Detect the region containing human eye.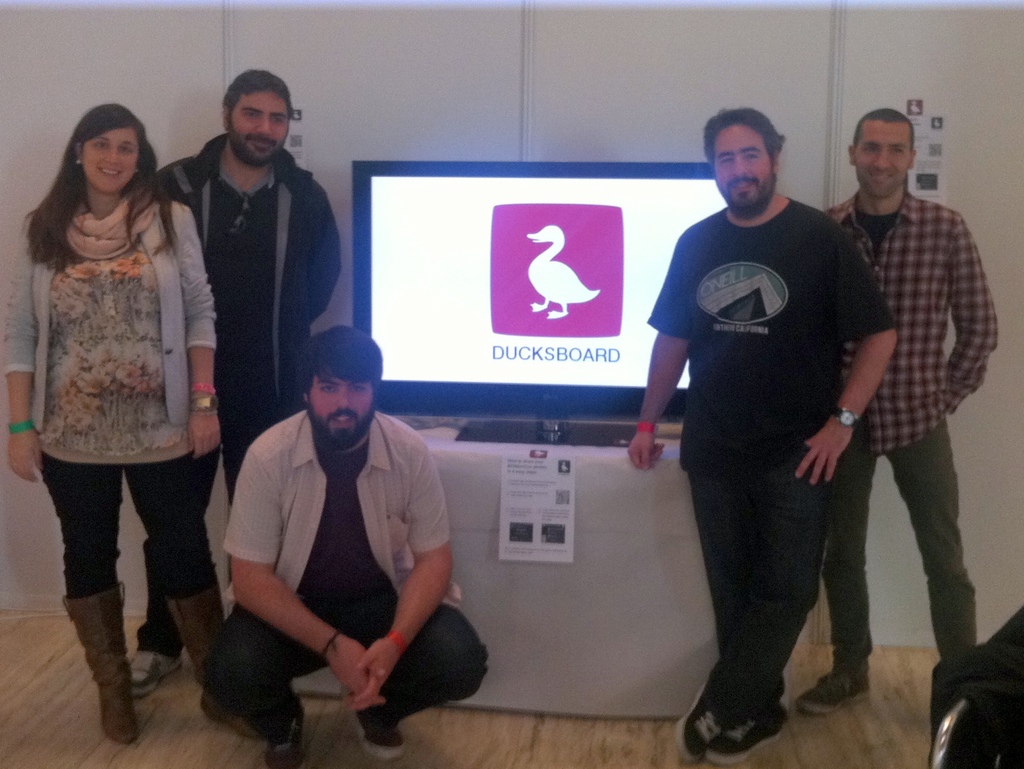
locate(316, 382, 340, 396).
